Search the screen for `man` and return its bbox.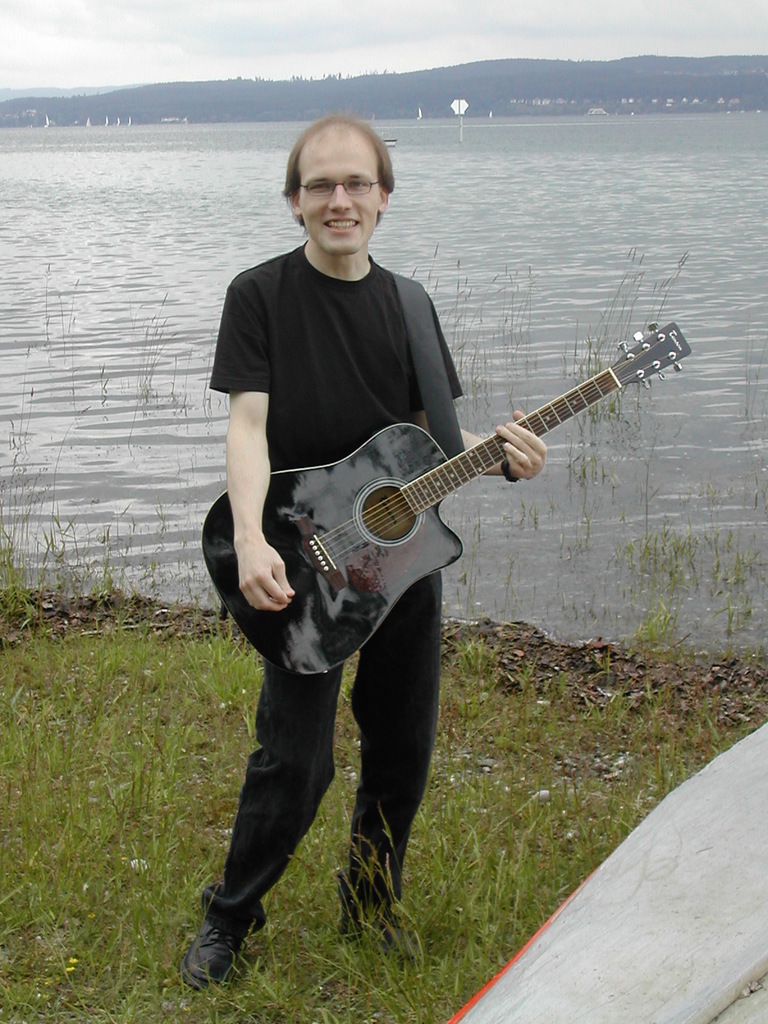
Found: select_region(187, 111, 548, 982).
